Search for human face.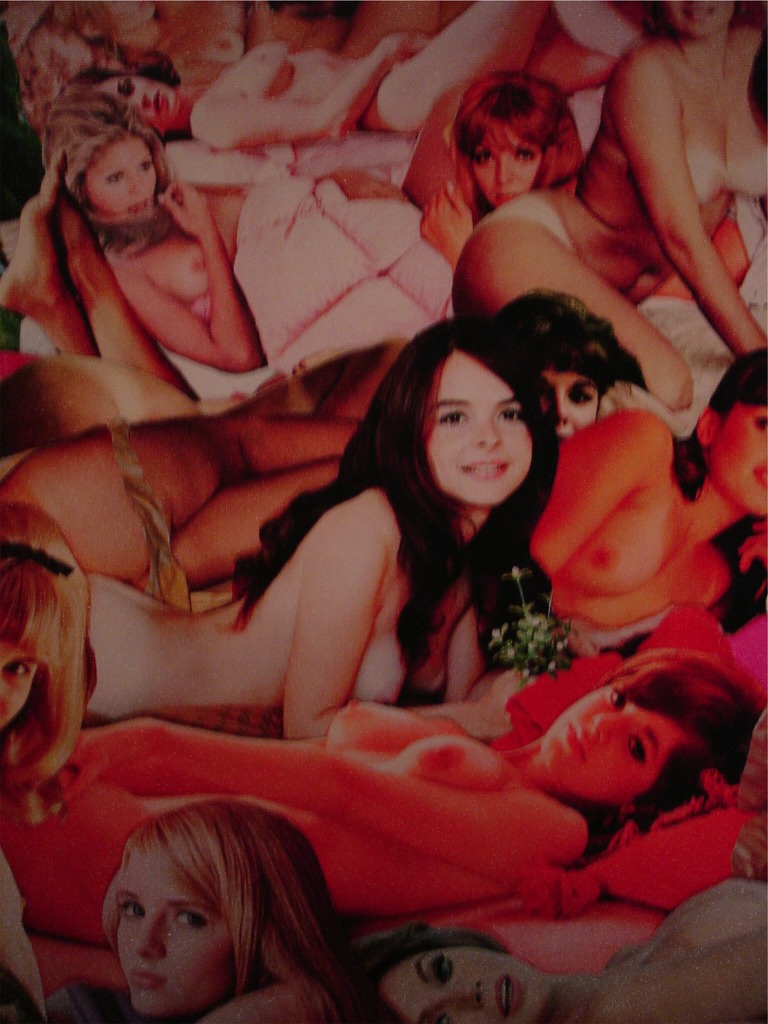
Found at {"left": 665, "top": 0, "right": 733, "bottom": 35}.
